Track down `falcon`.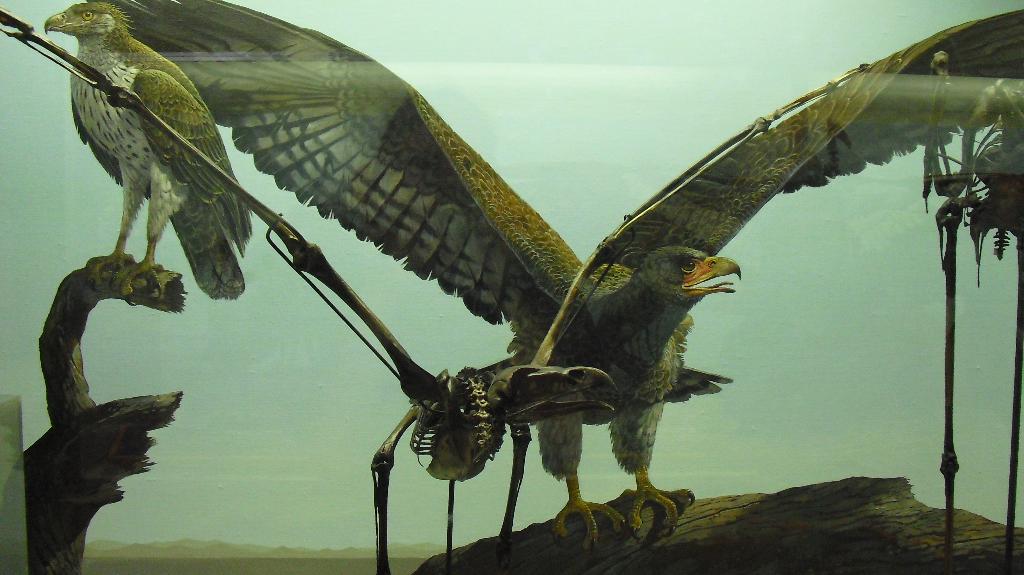
Tracked to l=36, t=1, r=253, b=305.
